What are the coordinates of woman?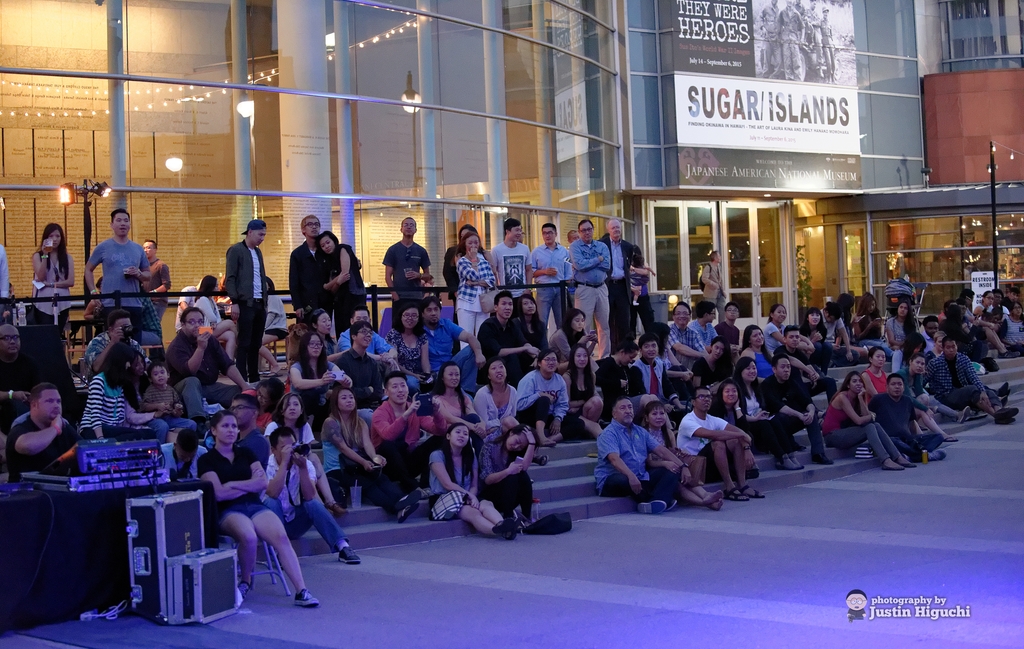
712 380 761 479.
